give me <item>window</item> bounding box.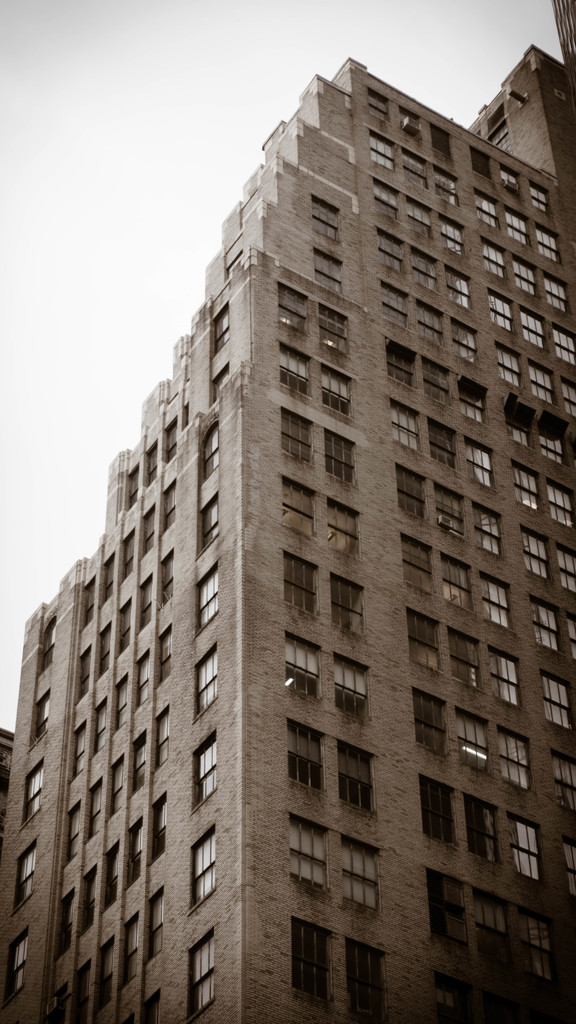
{"x1": 282, "y1": 921, "x2": 344, "y2": 996}.
